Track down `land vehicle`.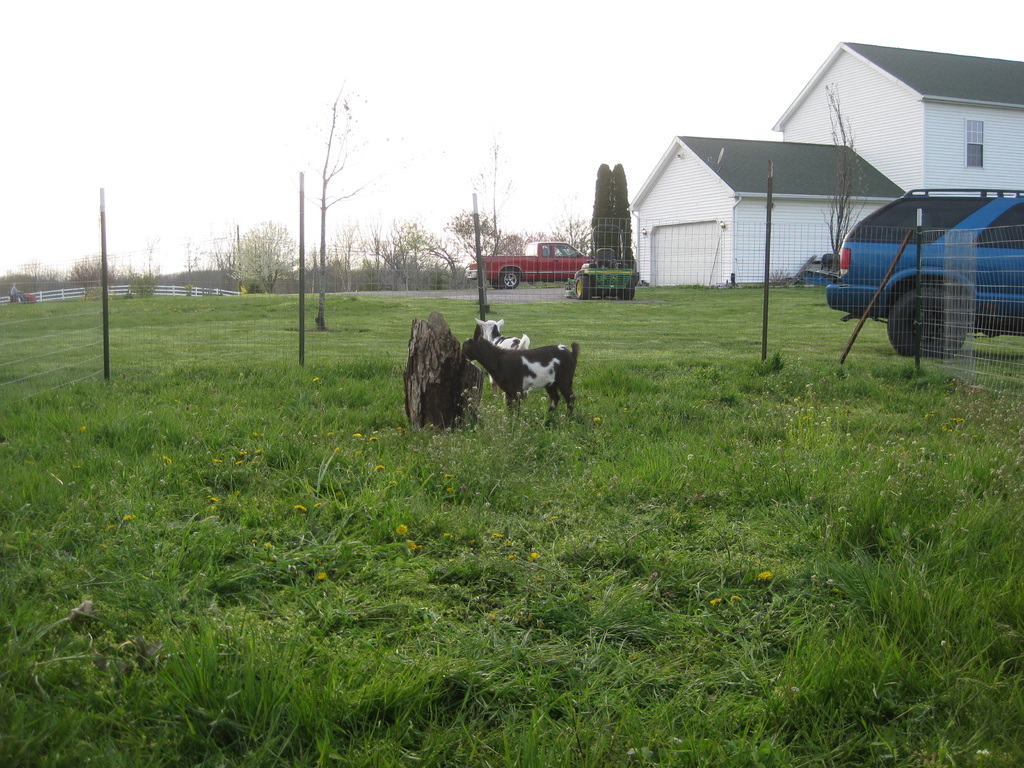
Tracked to locate(465, 233, 588, 289).
